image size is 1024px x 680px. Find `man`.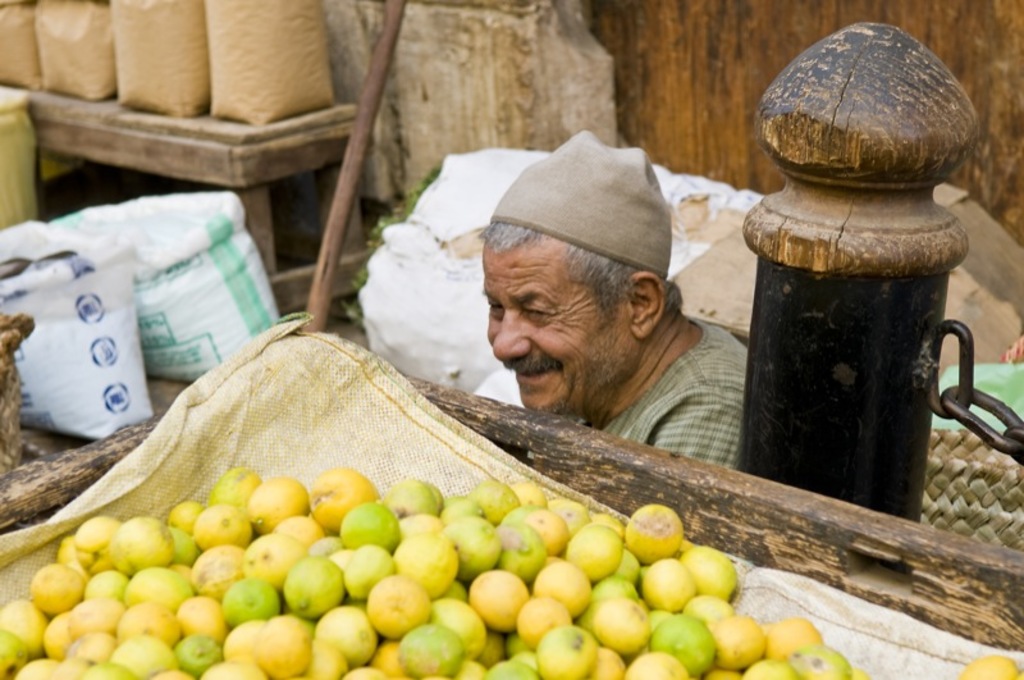
(left=426, top=172, right=778, bottom=497).
